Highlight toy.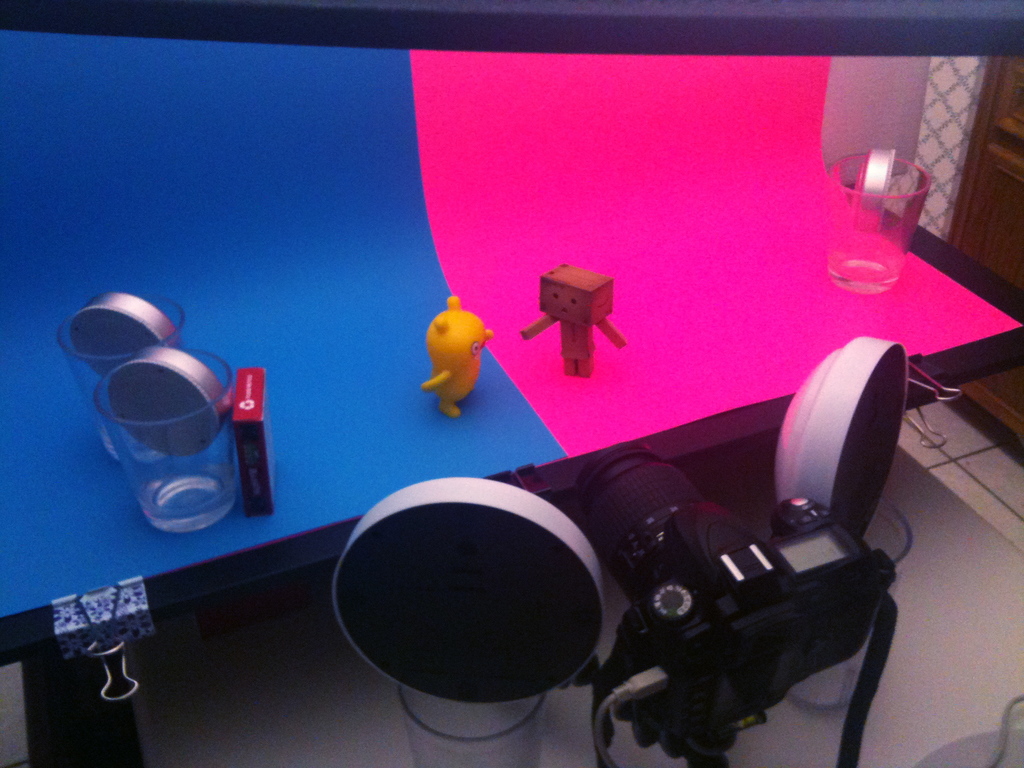
Highlighted region: (x1=520, y1=266, x2=628, y2=380).
